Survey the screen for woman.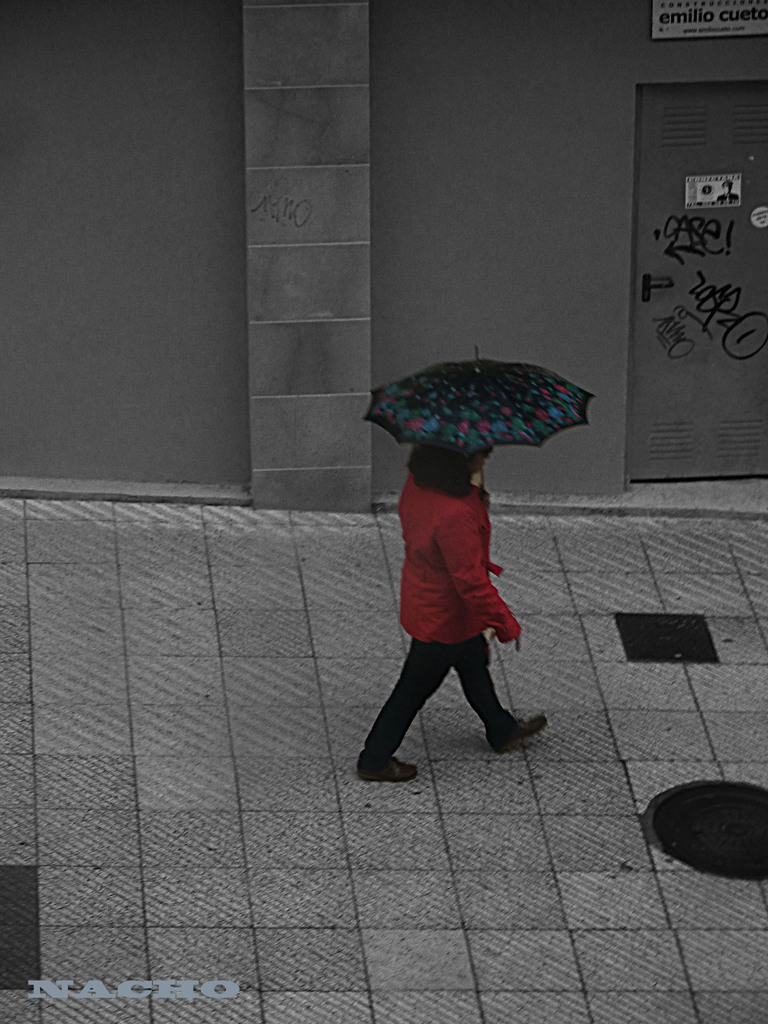
Survey found: [359,430,547,793].
